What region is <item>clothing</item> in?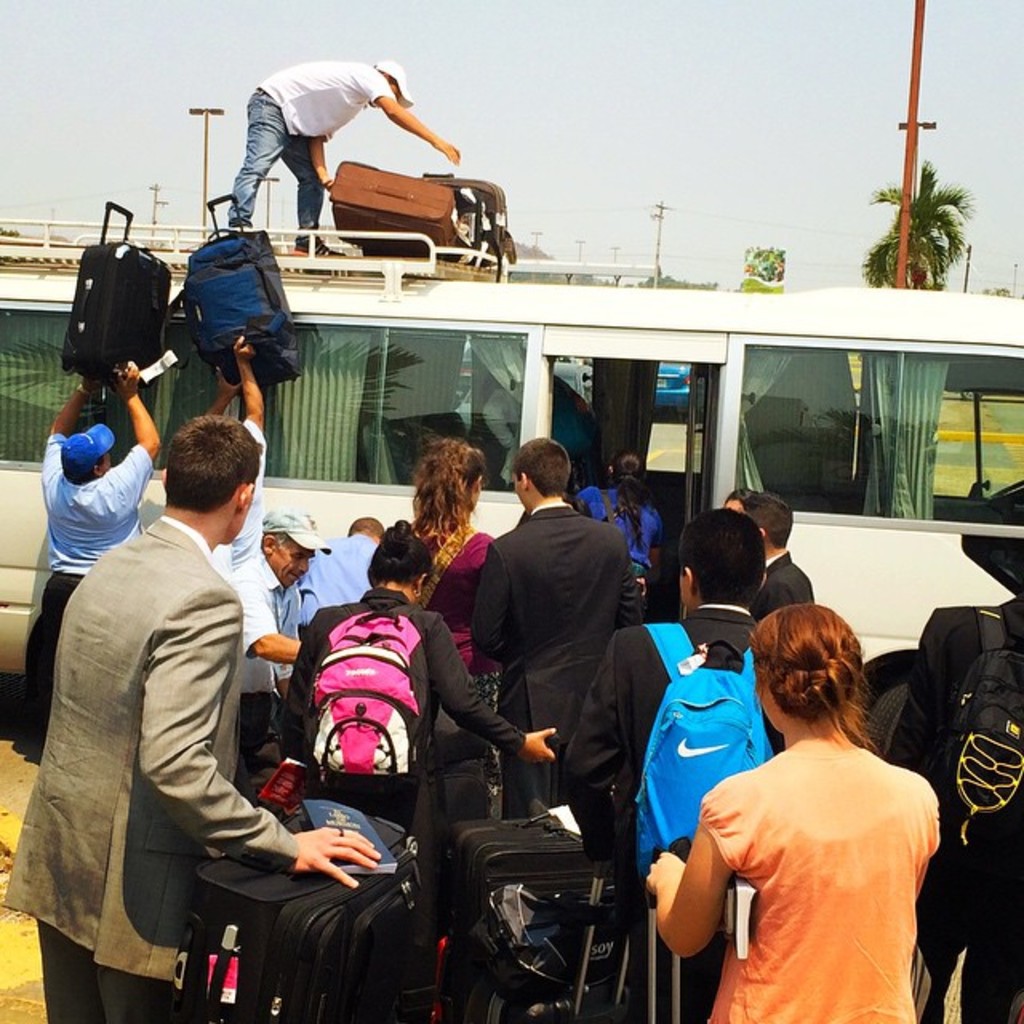
{"x1": 472, "y1": 507, "x2": 658, "y2": 806}.
